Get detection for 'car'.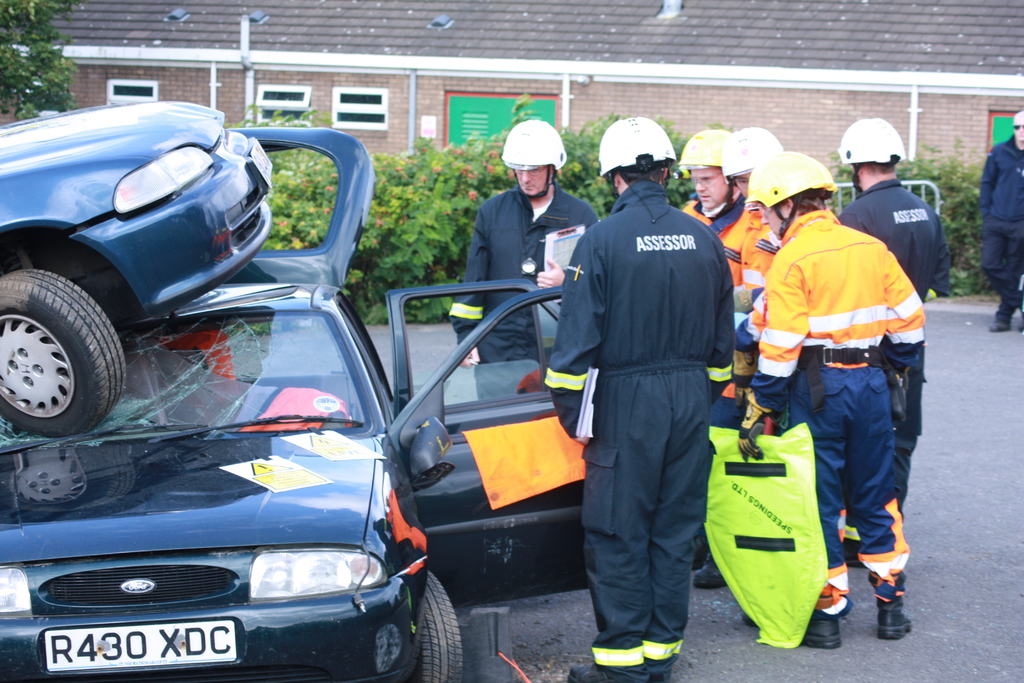
Detection: <region>0, 126, 598, 682</region>.
